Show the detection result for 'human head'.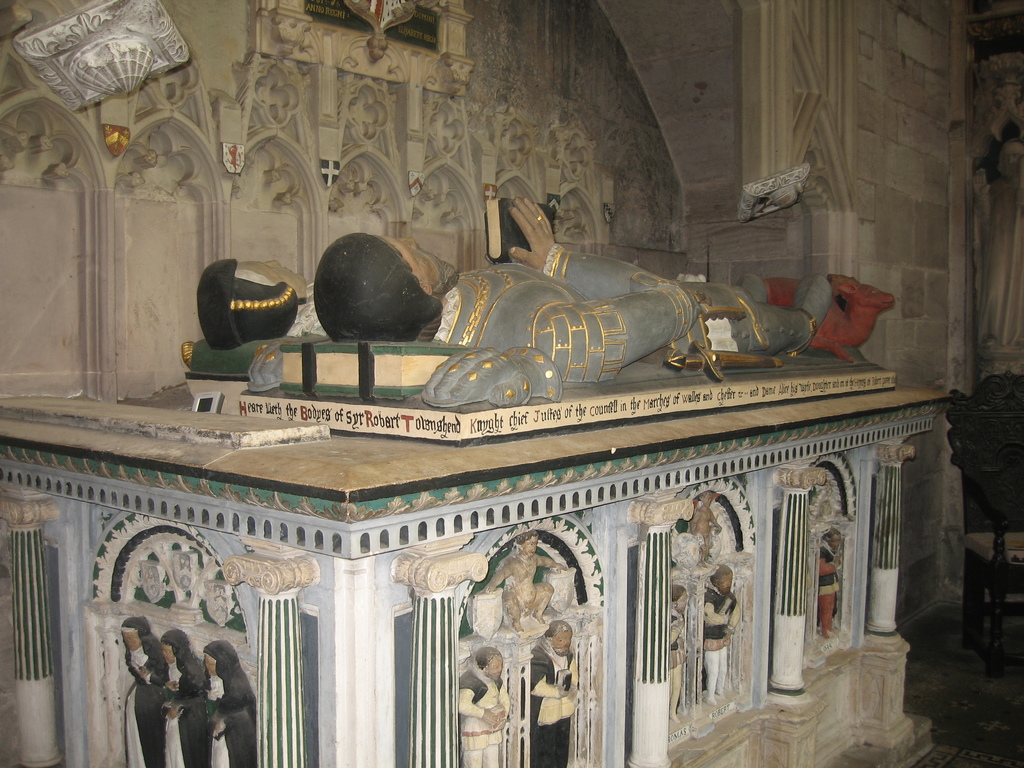
514:532:541:558.
